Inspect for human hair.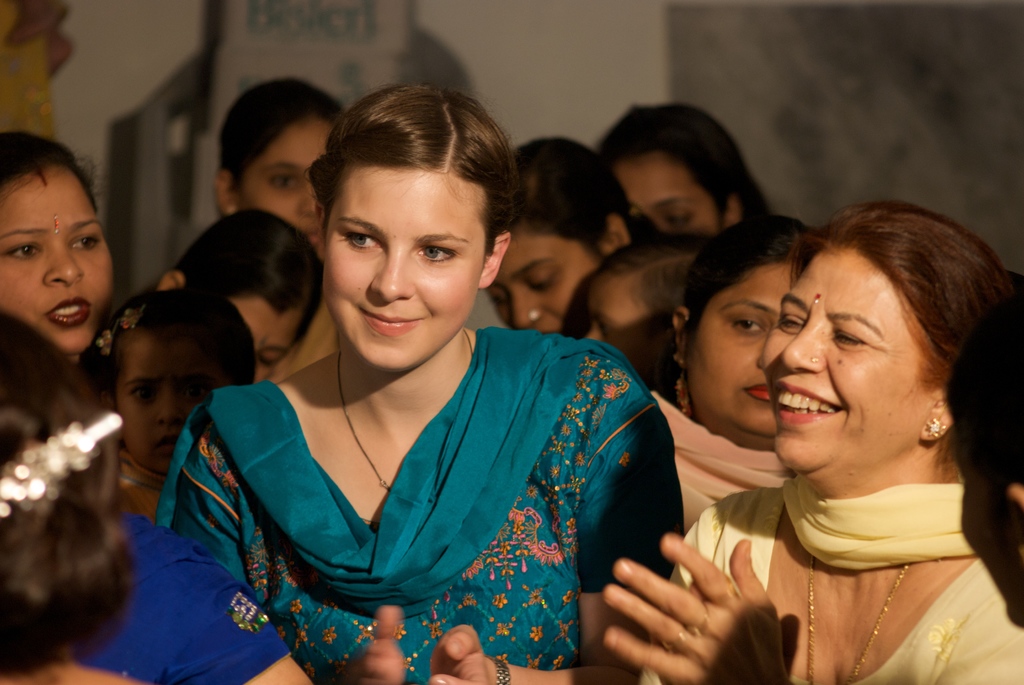
Inspection: rect(0, 129, 106, 214).
